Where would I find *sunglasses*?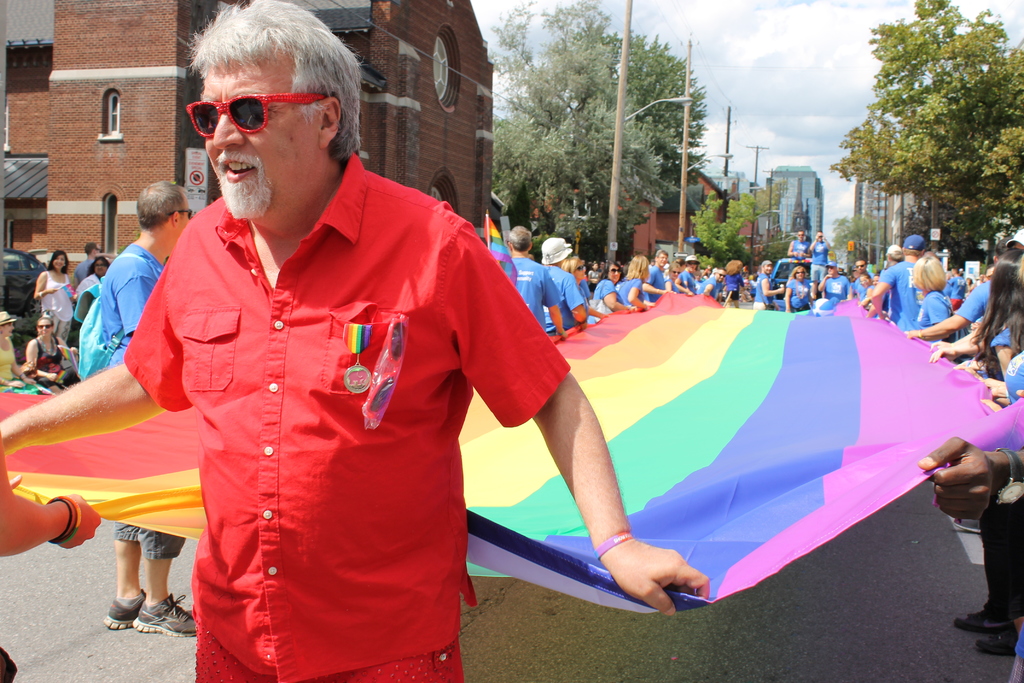
At x1=610, y1=267, x2=622, y2=274.
